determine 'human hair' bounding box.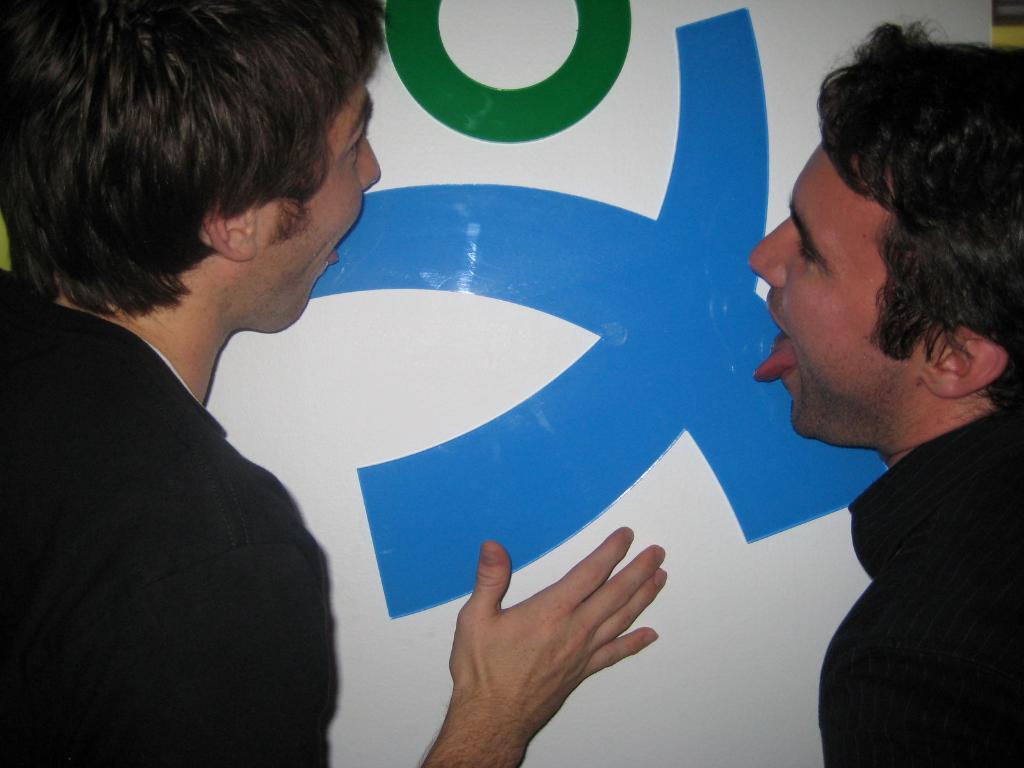
Determined: (left=813, top=15, right=1023, bottom=410).
